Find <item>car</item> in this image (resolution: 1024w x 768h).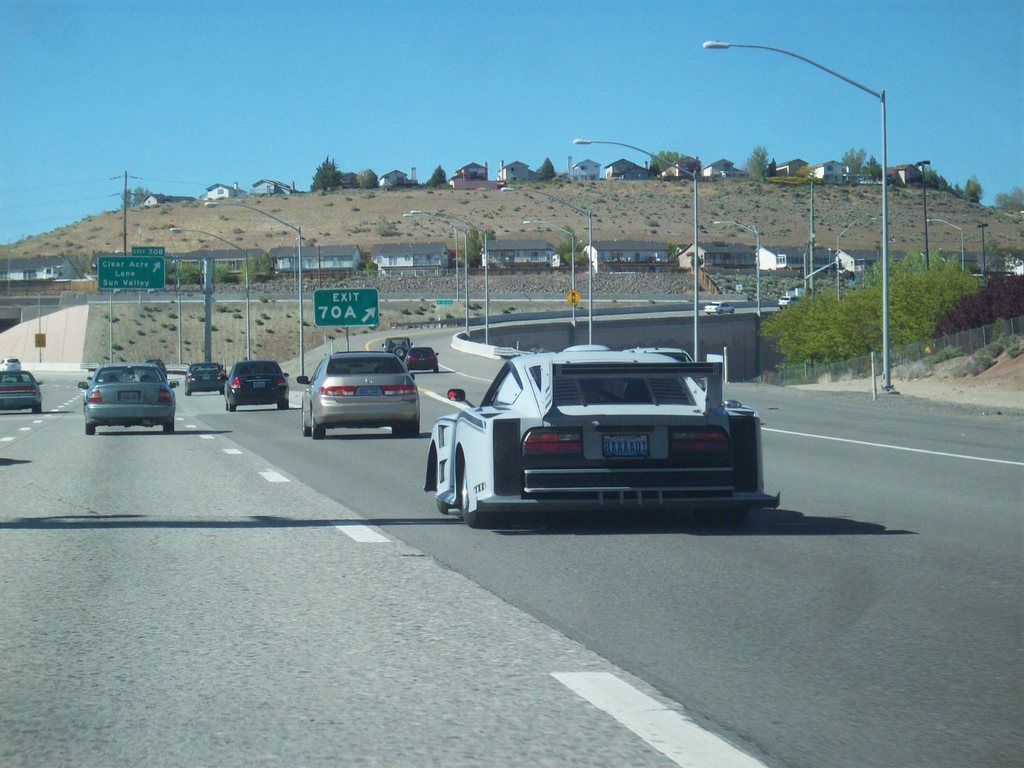
(x1=297, y1=351, x2=423, y2=441).
